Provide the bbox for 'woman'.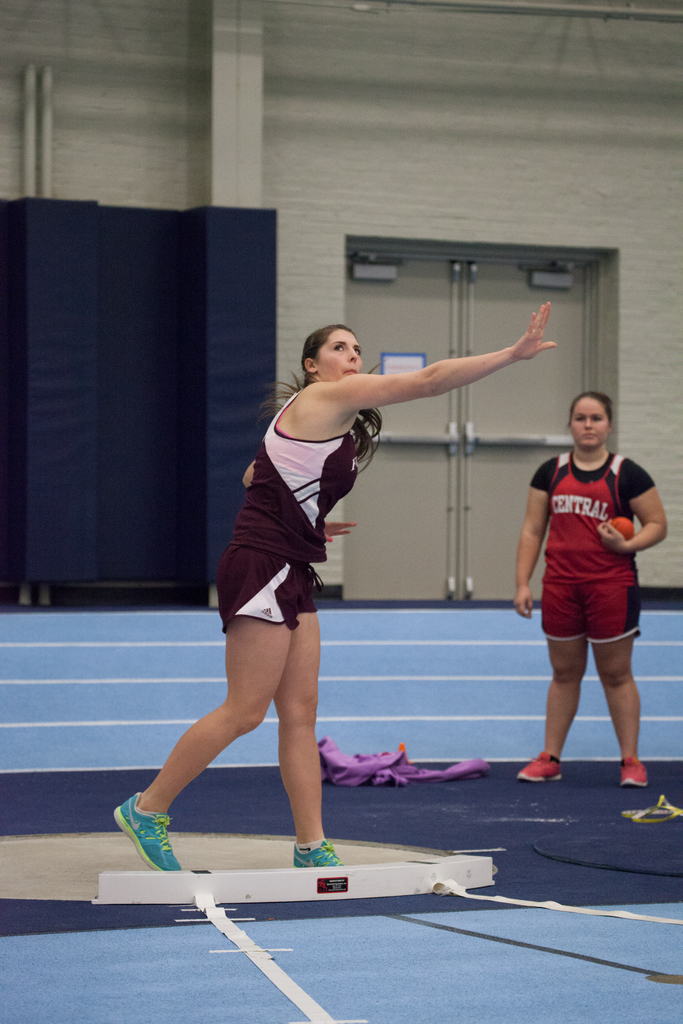
[114, 302, 555, 872].
